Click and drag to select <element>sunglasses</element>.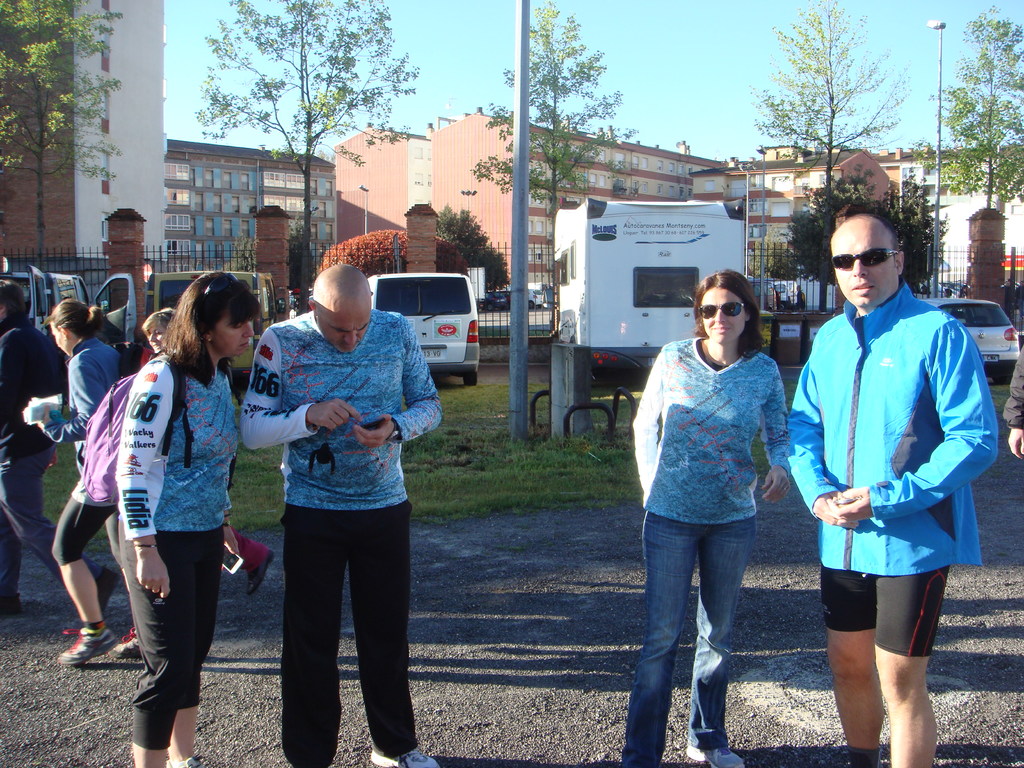
Selection: <box>830,247,899,269</box>.
